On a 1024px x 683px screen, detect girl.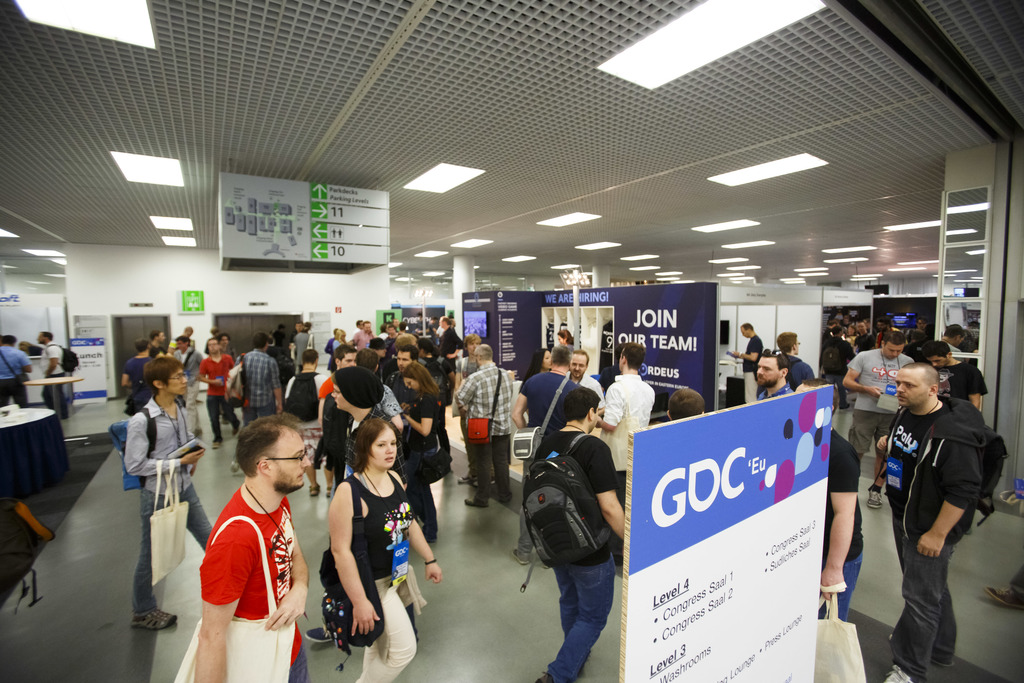
x1=330, y1=418, x2=442, y2=682.
